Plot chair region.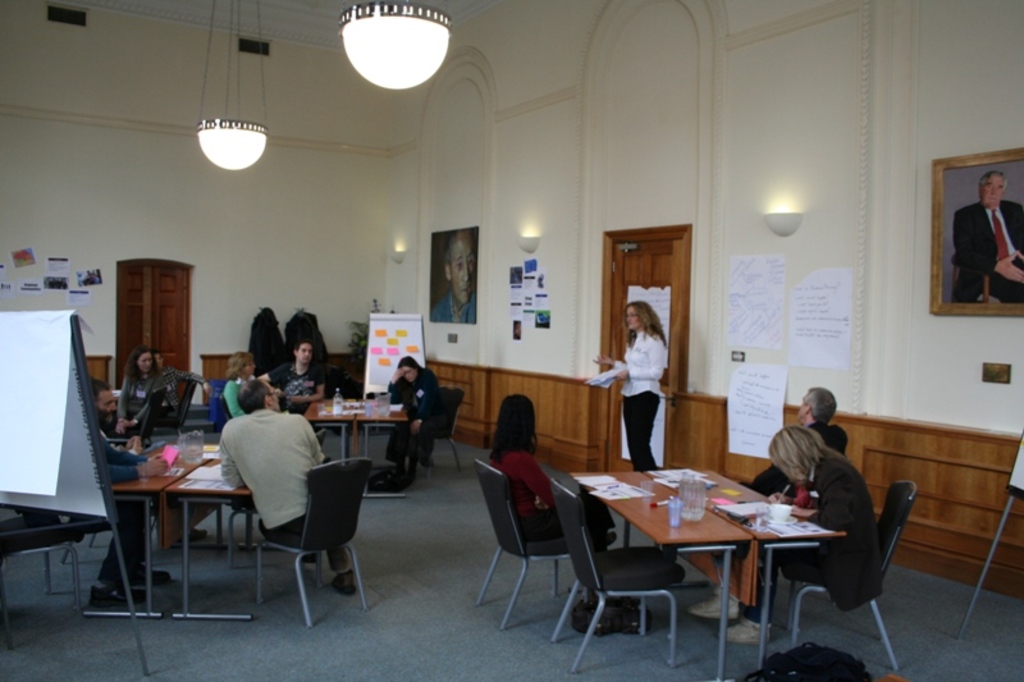
Plotted at l=104, t=385, r=159, b=443.
